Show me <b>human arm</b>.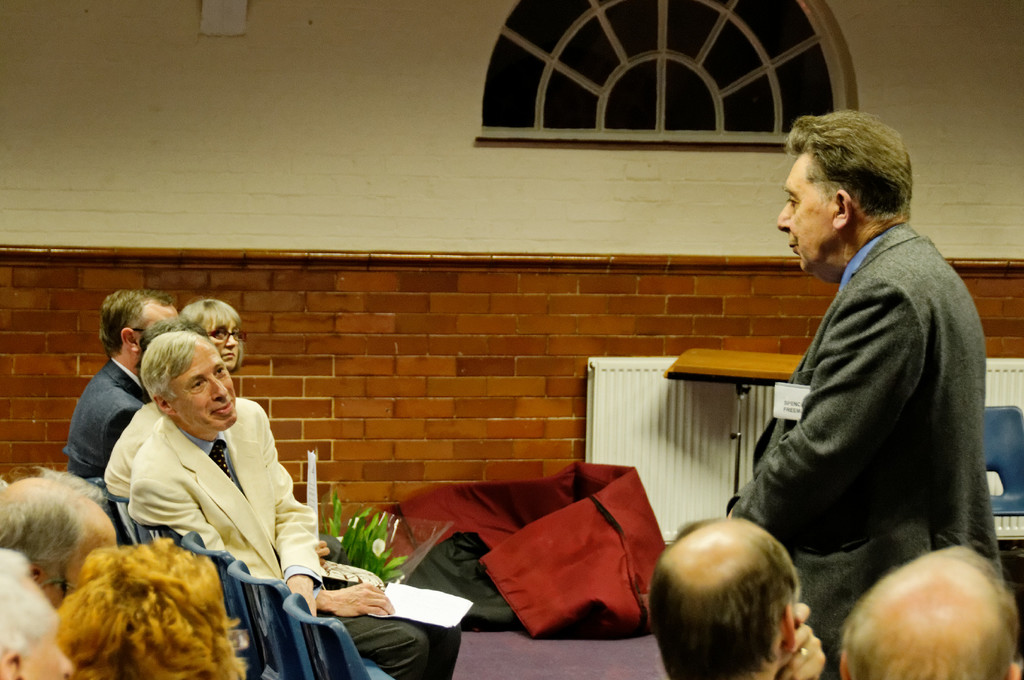
<b>human arm</b> is here: box=[773, 282, 925, 540].
